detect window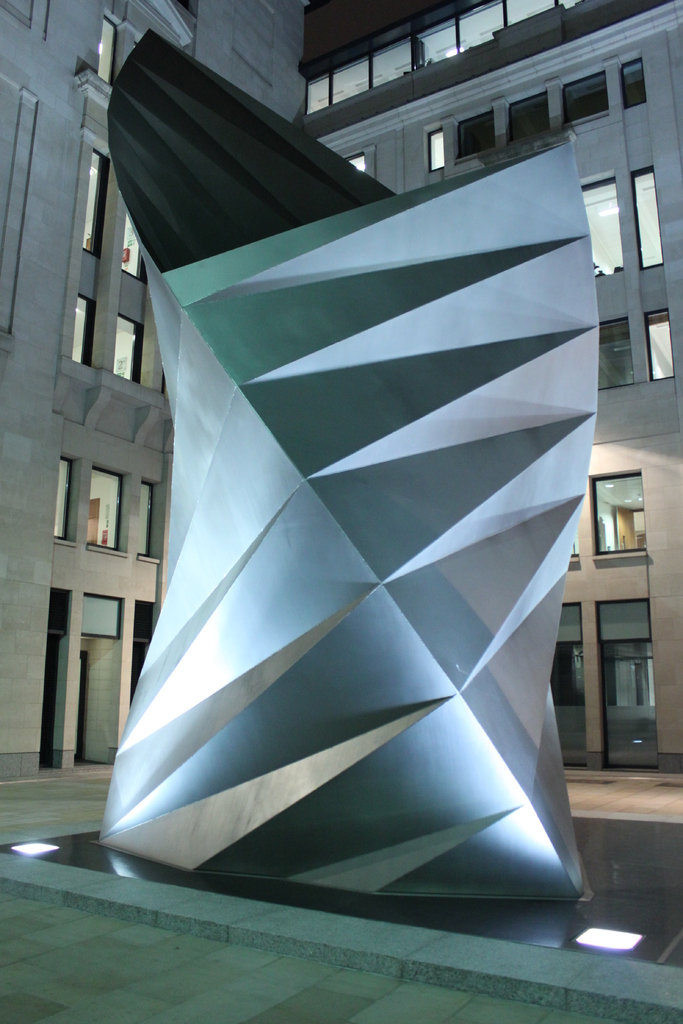
<bbox>620, 58, 648, 111</bbox>
